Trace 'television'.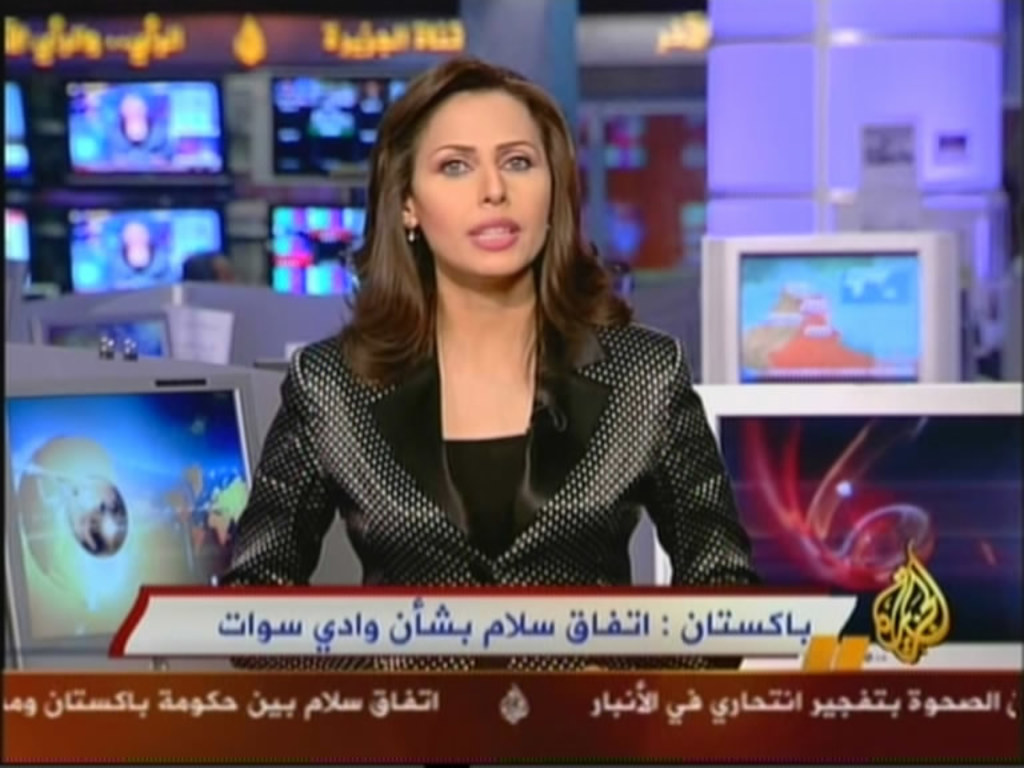
Traced to bbox(704, 232, 955, 383).
